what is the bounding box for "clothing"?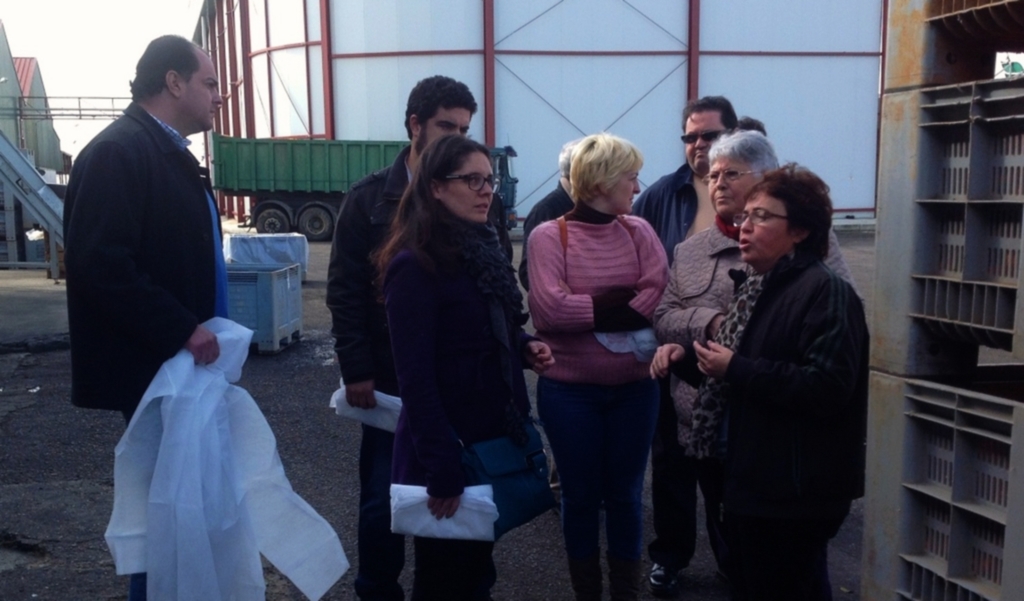
[x1=383, y1=196, x2=545, y2=600].
